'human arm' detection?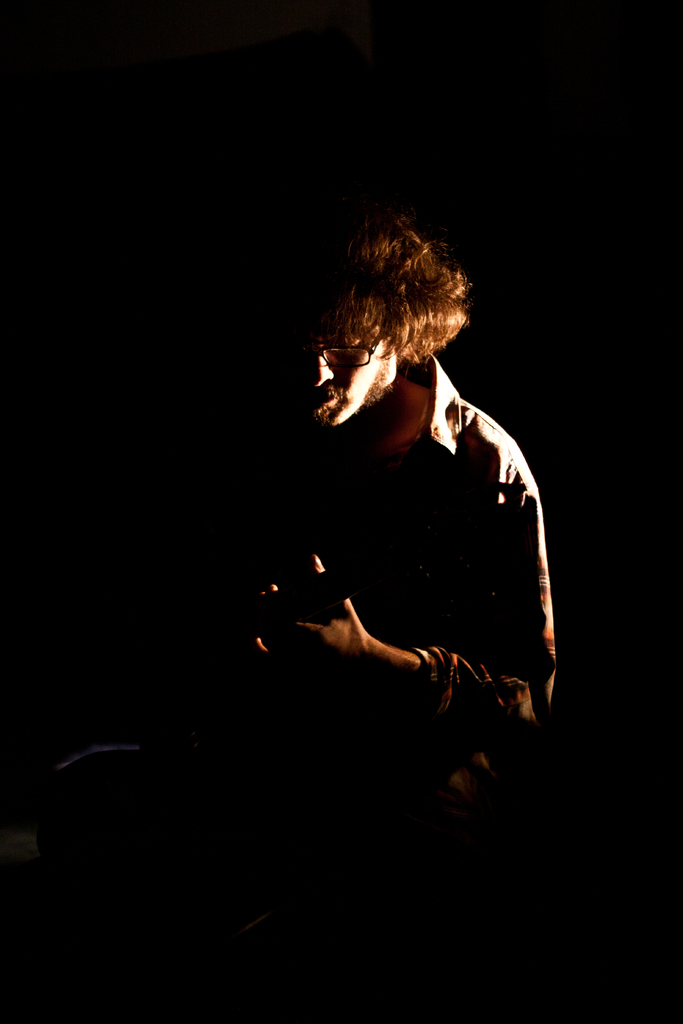
{"x1": 273, "y1": 476, "x2": 559, "y2": 732}
